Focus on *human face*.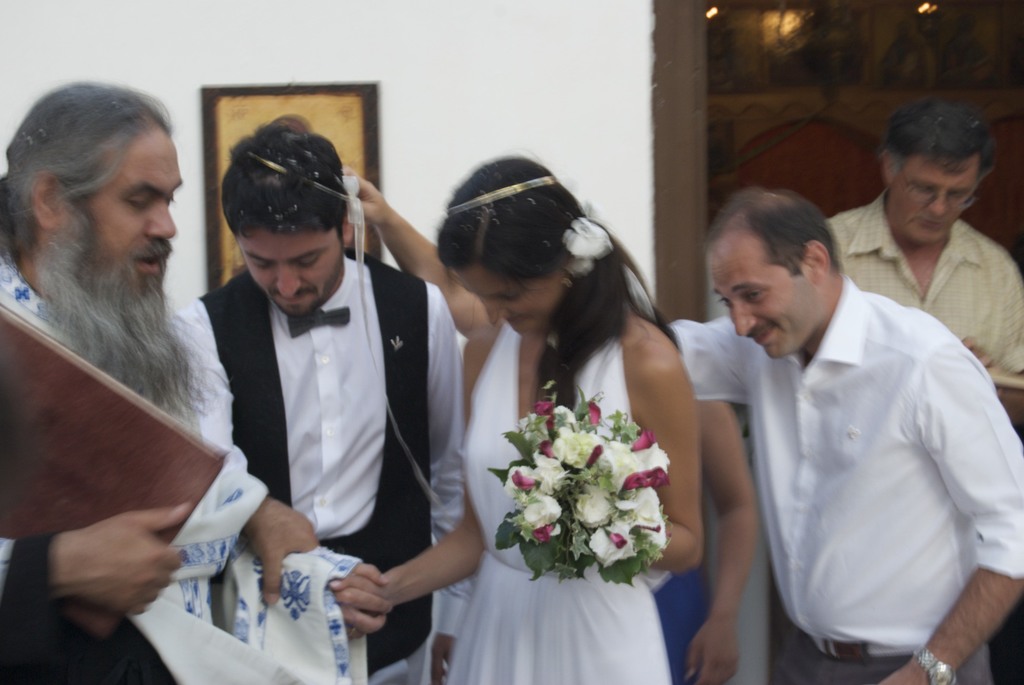
Focused at <region>902, 170, 973, 245</region>.
